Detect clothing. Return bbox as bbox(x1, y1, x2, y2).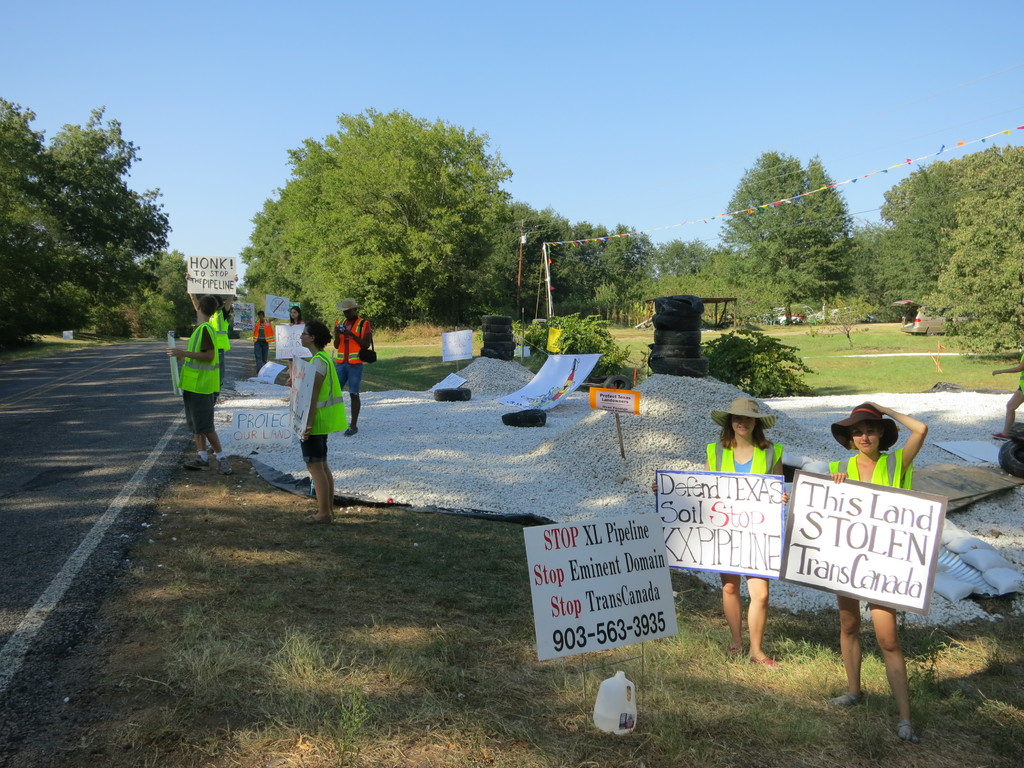
bbox(177, 321, 221, 463).
